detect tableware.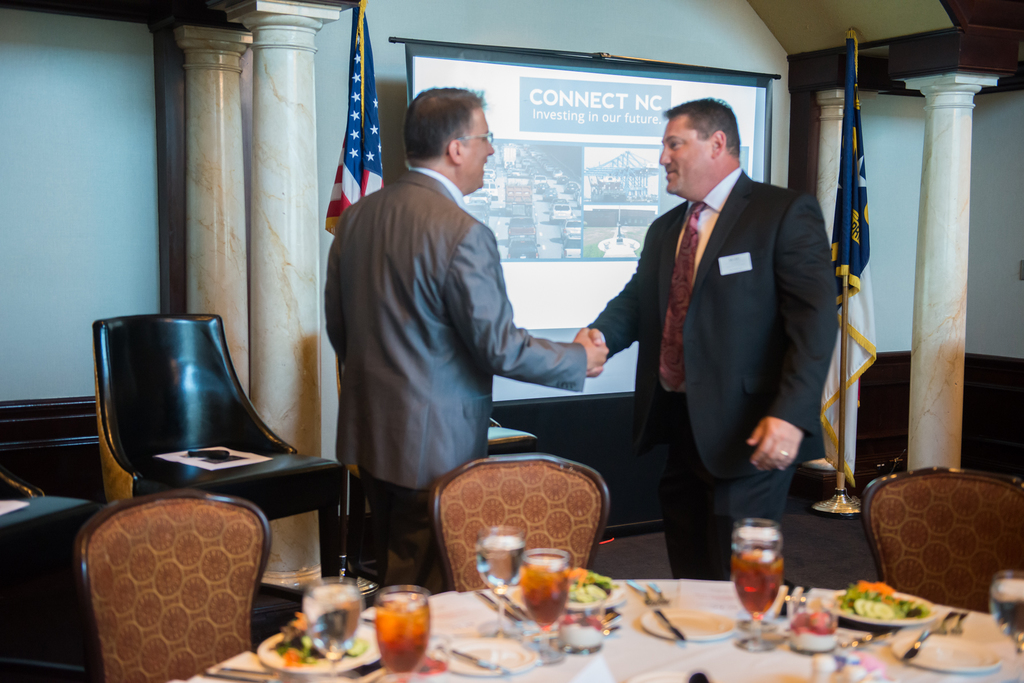
Detected at box(820, 588, 933, 629).
